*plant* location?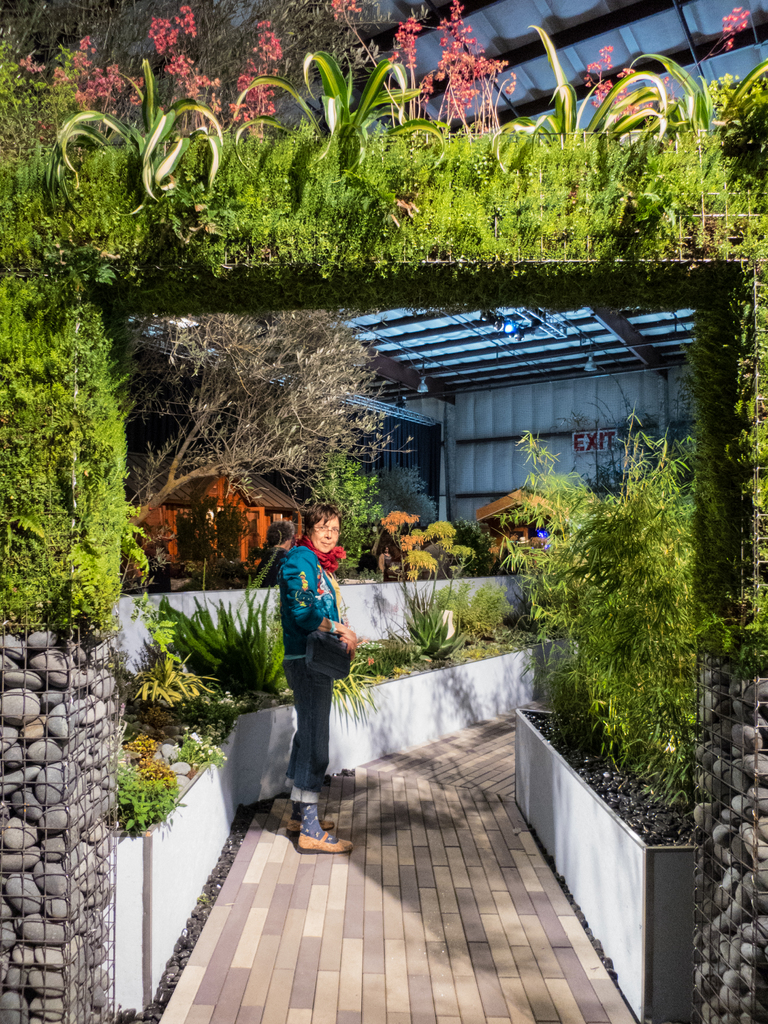
rect(425, 574, 516, 650)
